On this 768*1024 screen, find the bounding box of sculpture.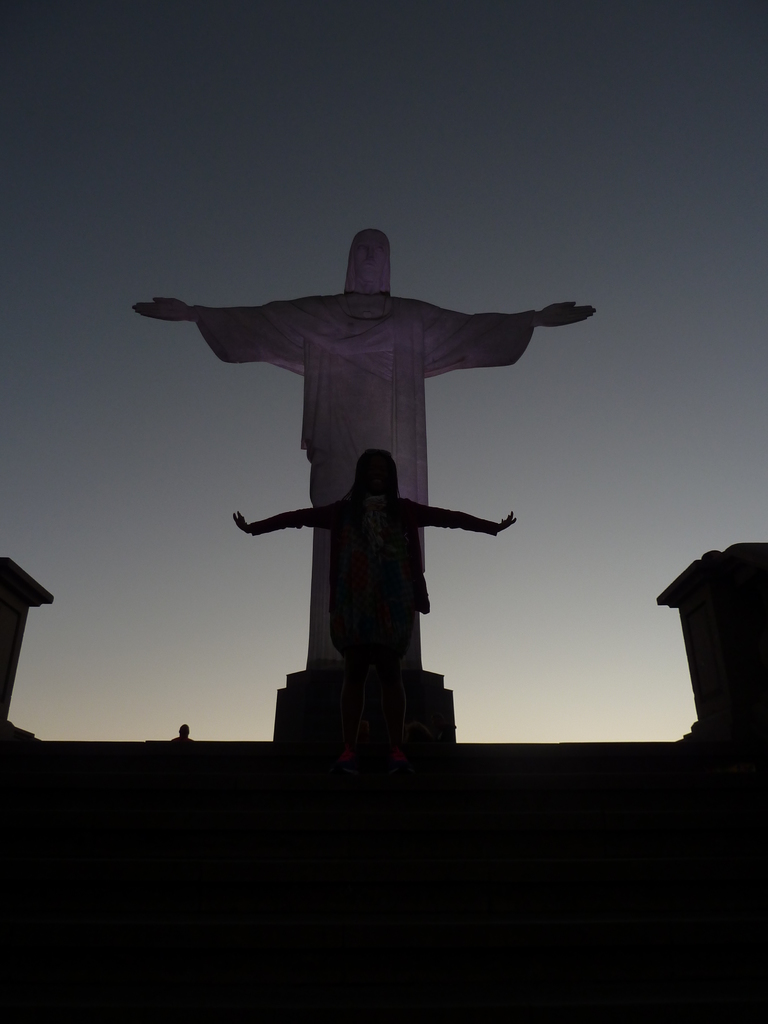
Bounding box: locate(123, 232, 596, 620).
